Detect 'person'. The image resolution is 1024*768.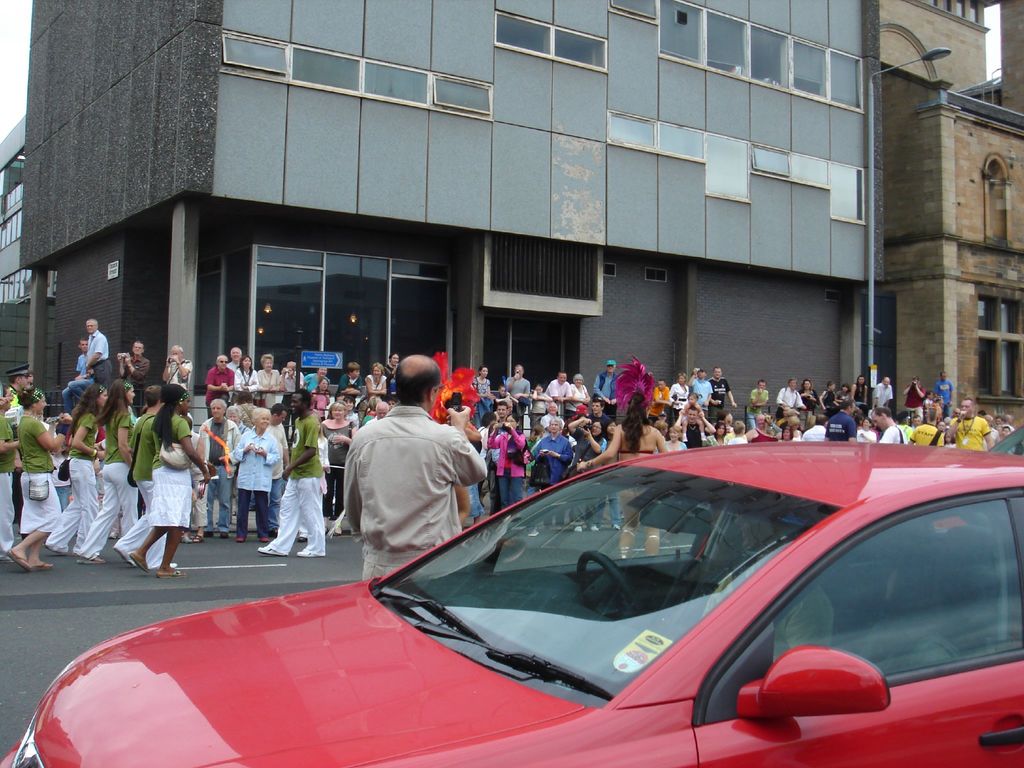
[148, 381, 206, 563].
